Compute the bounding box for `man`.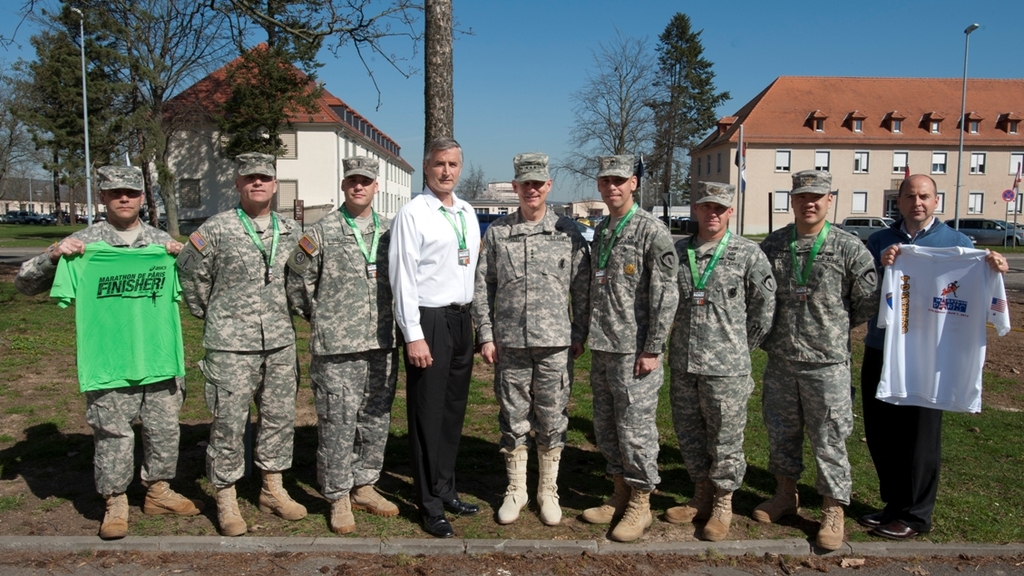
region(755, 166, 880, 554).
